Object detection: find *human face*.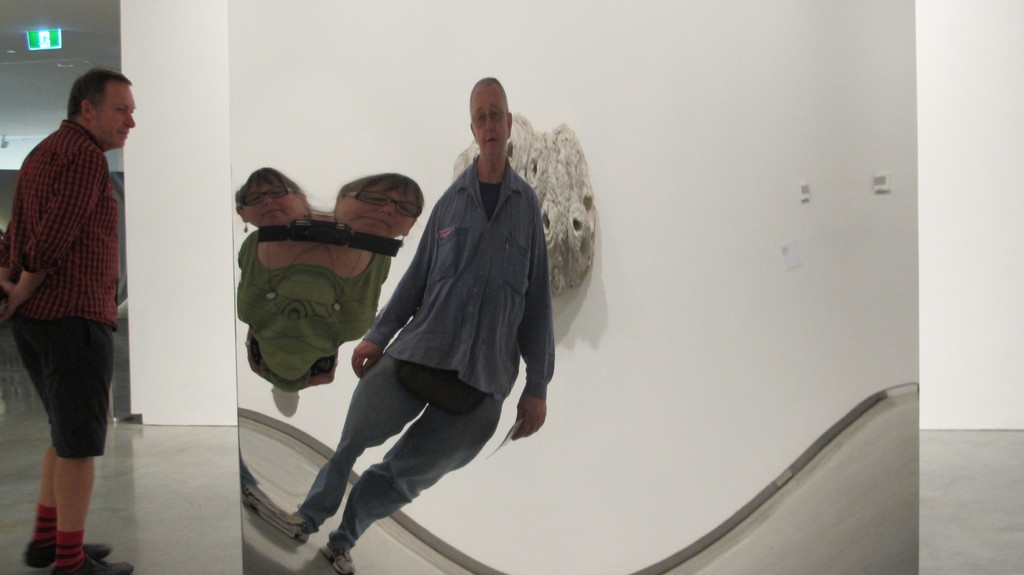
<box>333,178,420,234</box>.
